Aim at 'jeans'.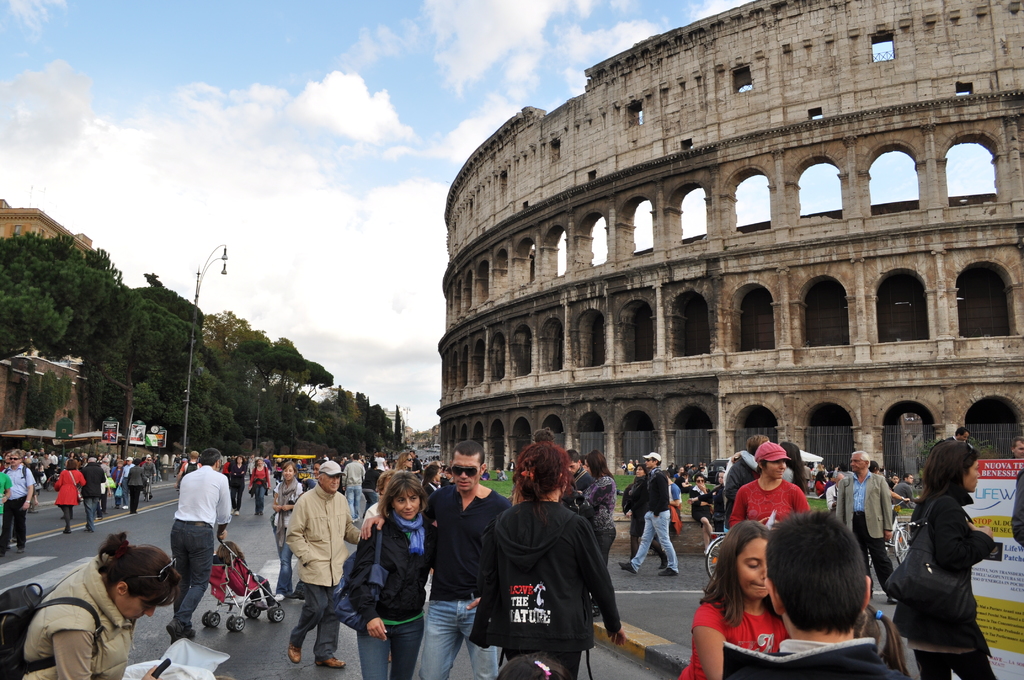
Aimed at 274 527 293 595.
